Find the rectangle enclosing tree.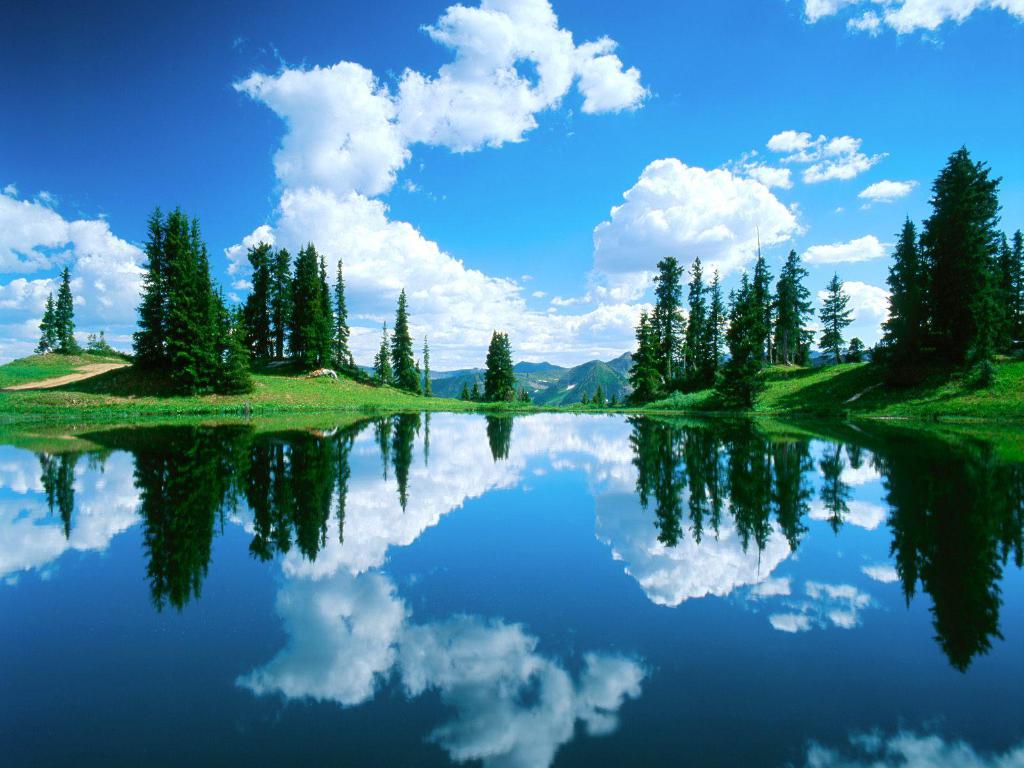
(36,294,56,358).
